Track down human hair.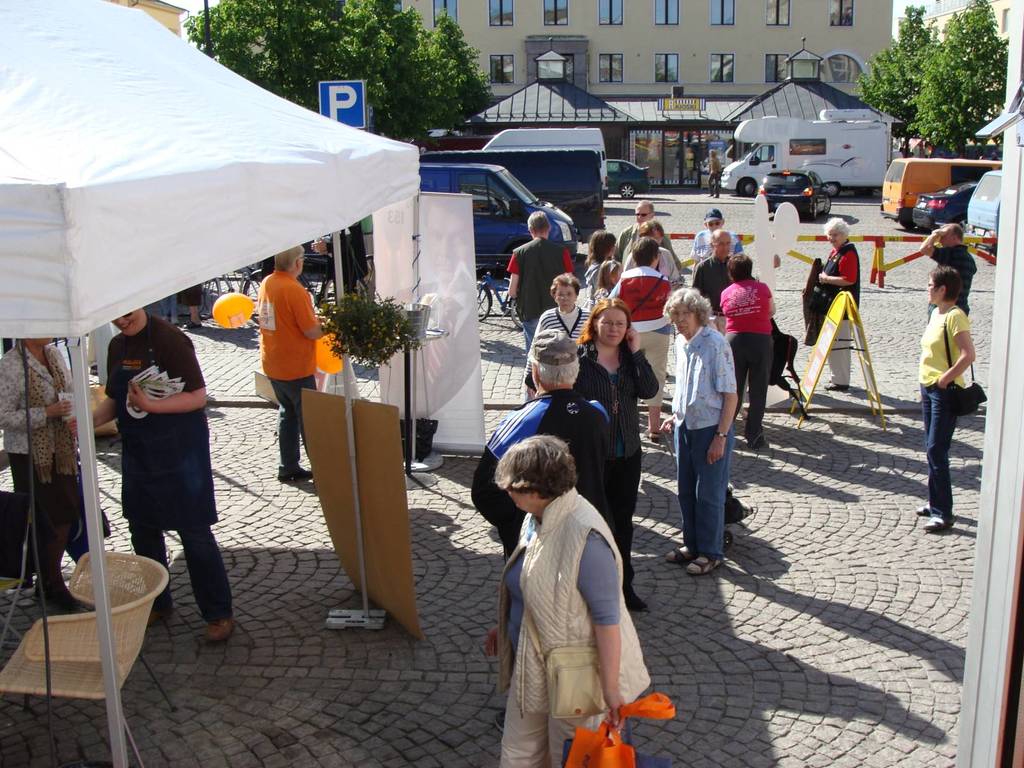
Tracked to <box>551,272,580,298</box>.
